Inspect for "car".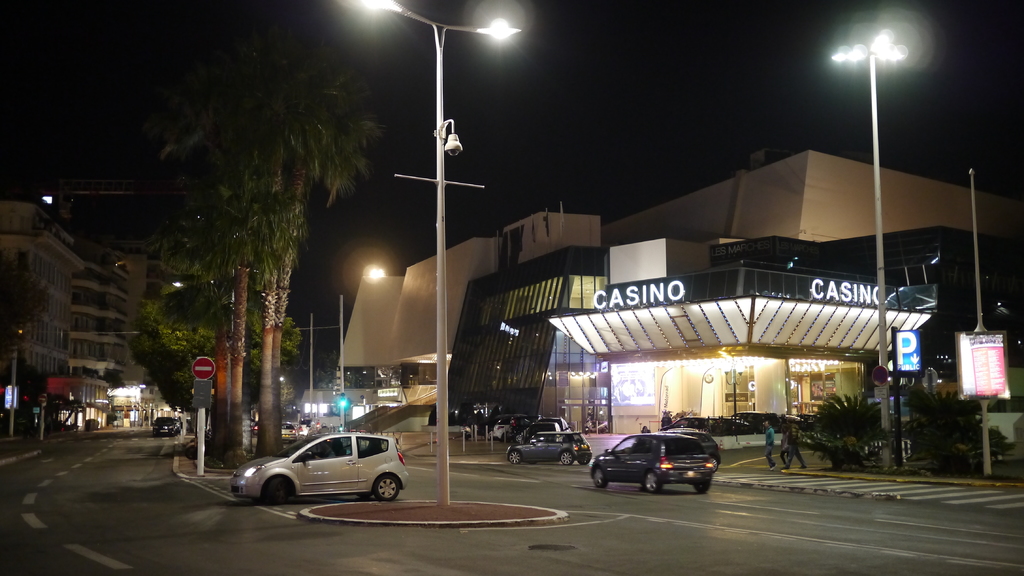
Inspection: 534/415/572/431.
